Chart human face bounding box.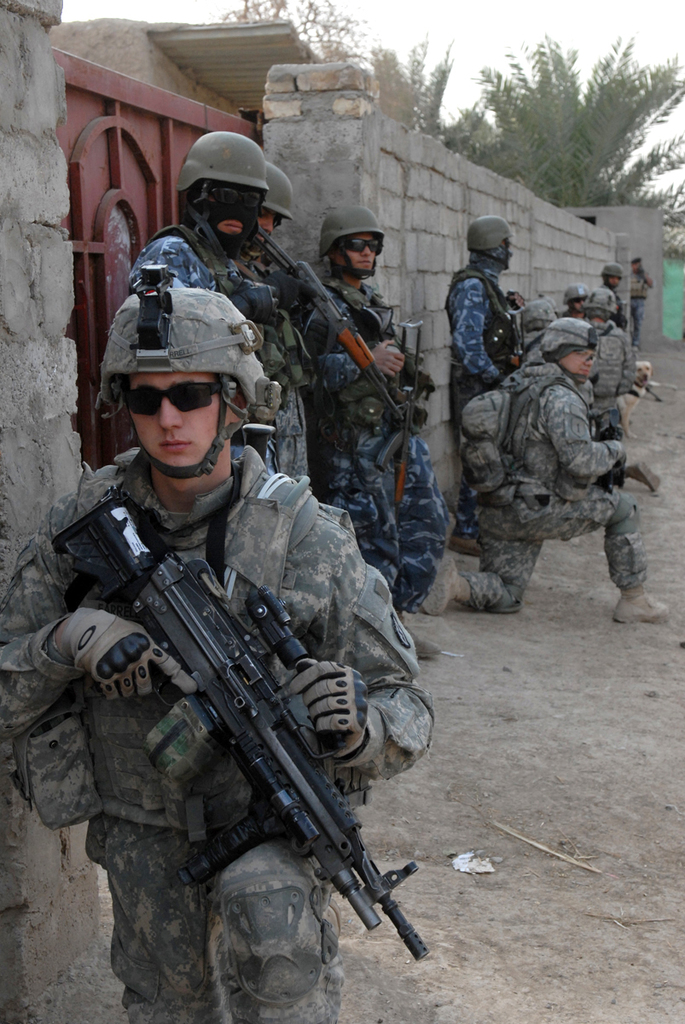
Charted: bbox=(344, 231, 379, 271).
